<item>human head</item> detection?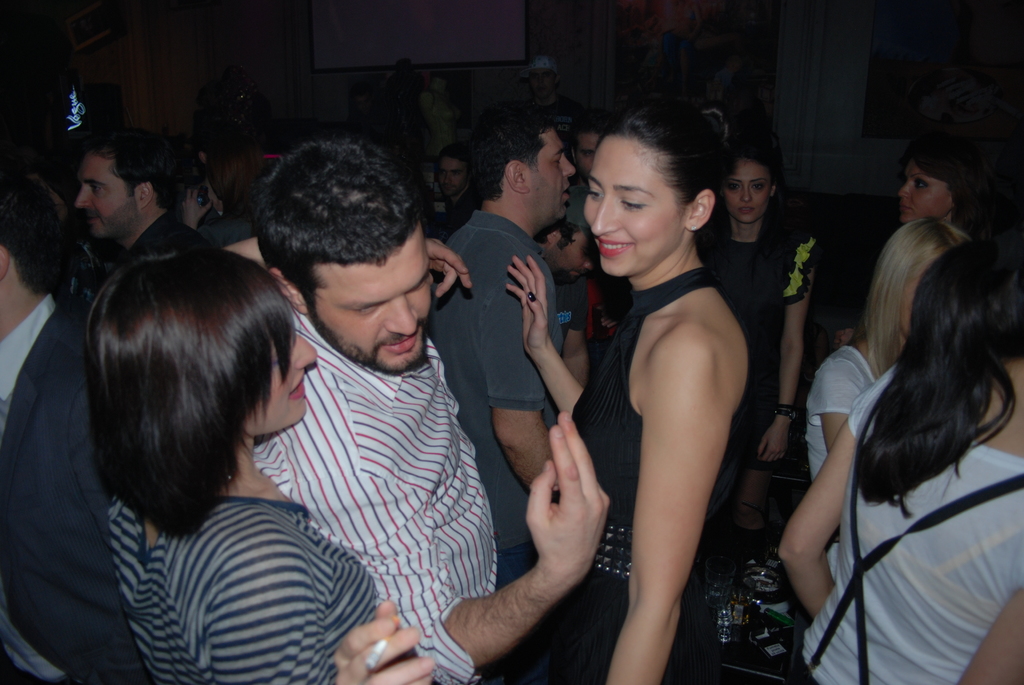
[left=721, top=138, right=778, bottom=224]
